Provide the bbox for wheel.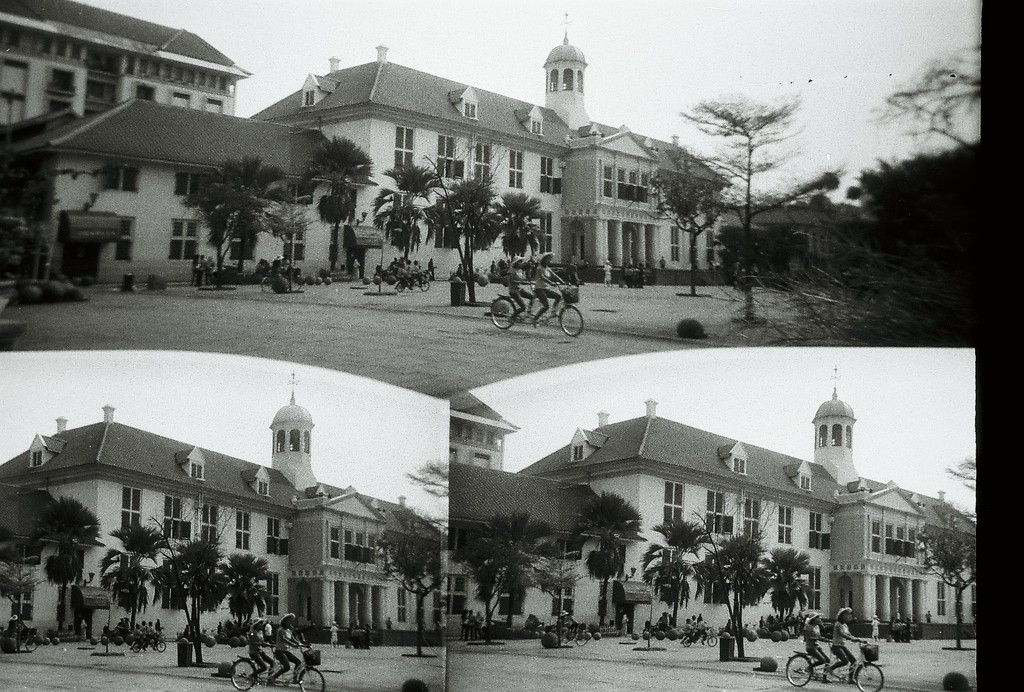
rect(155, 641, 166, 652).
